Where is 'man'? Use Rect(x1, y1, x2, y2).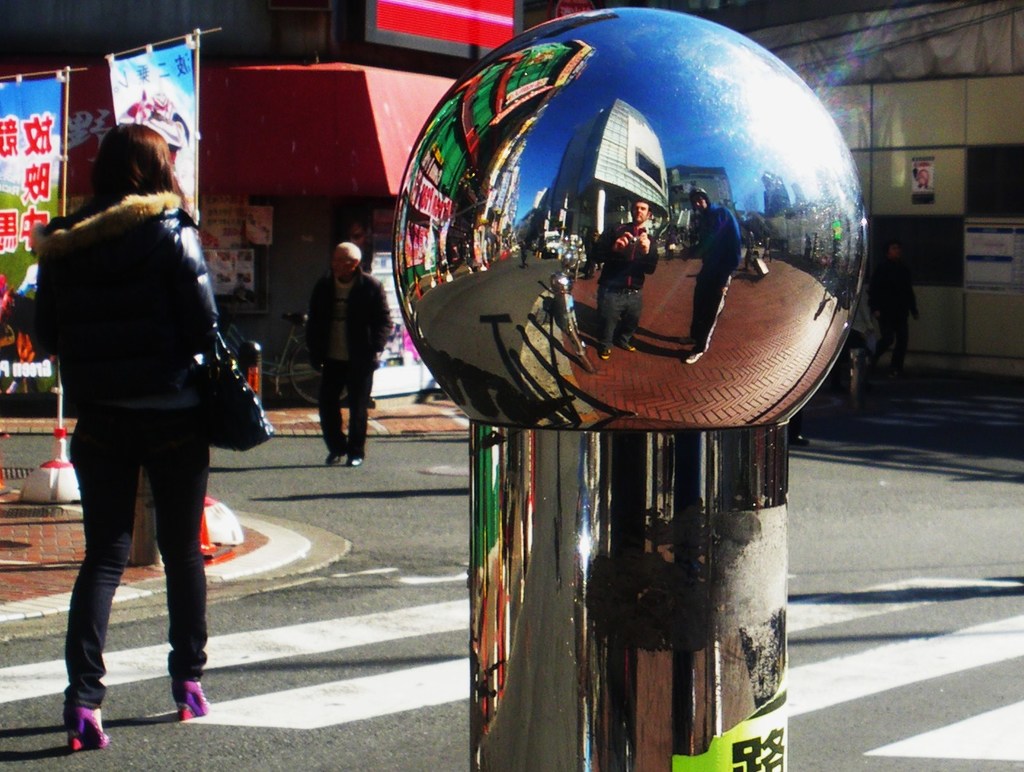
Rect(668, 168, 732, 367).
